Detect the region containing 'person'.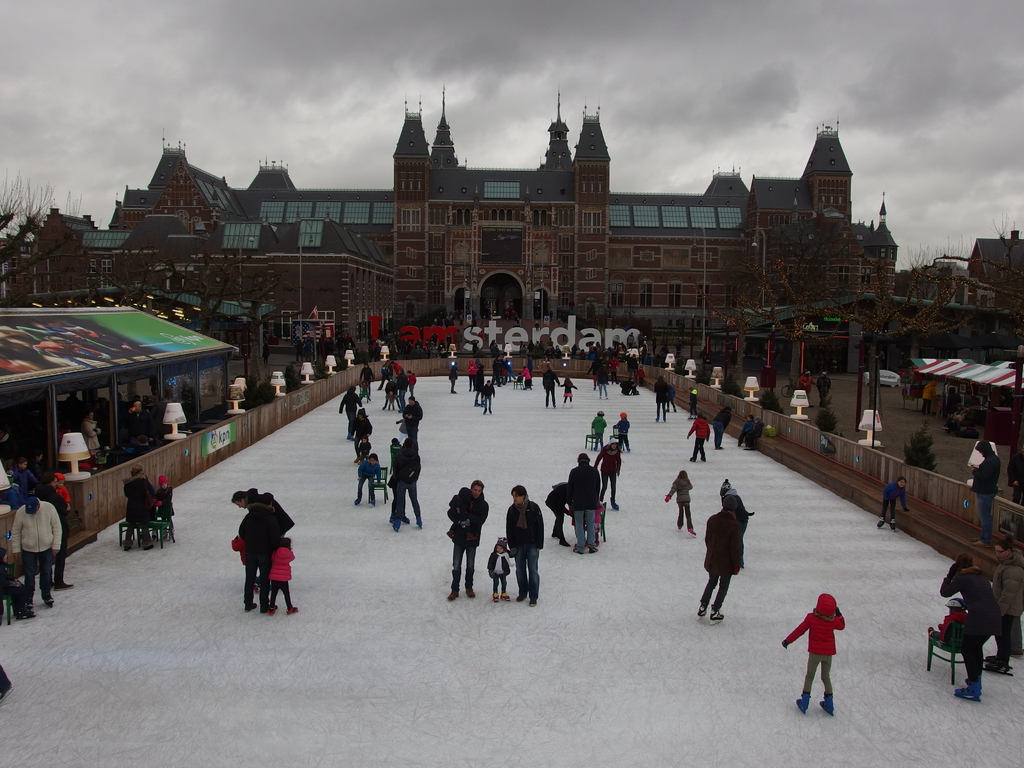
crop(541, 363, 562, 406).
